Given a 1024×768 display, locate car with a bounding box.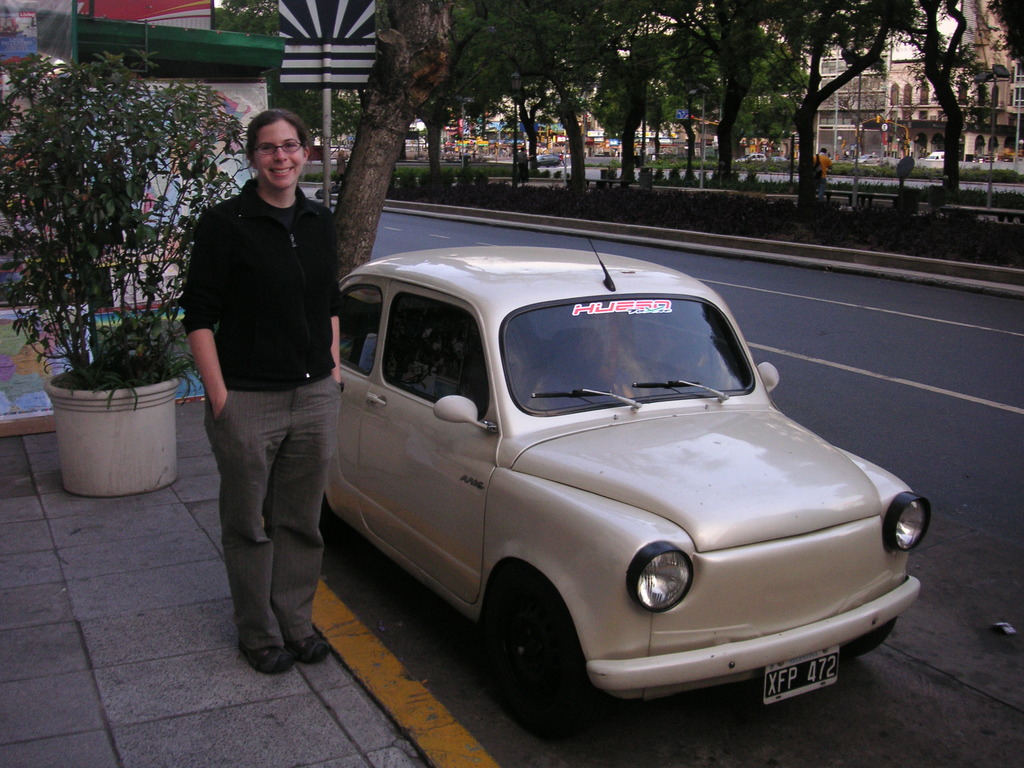
Located: pyautogui.locateOnScreen(307, 223, 927, 740).
